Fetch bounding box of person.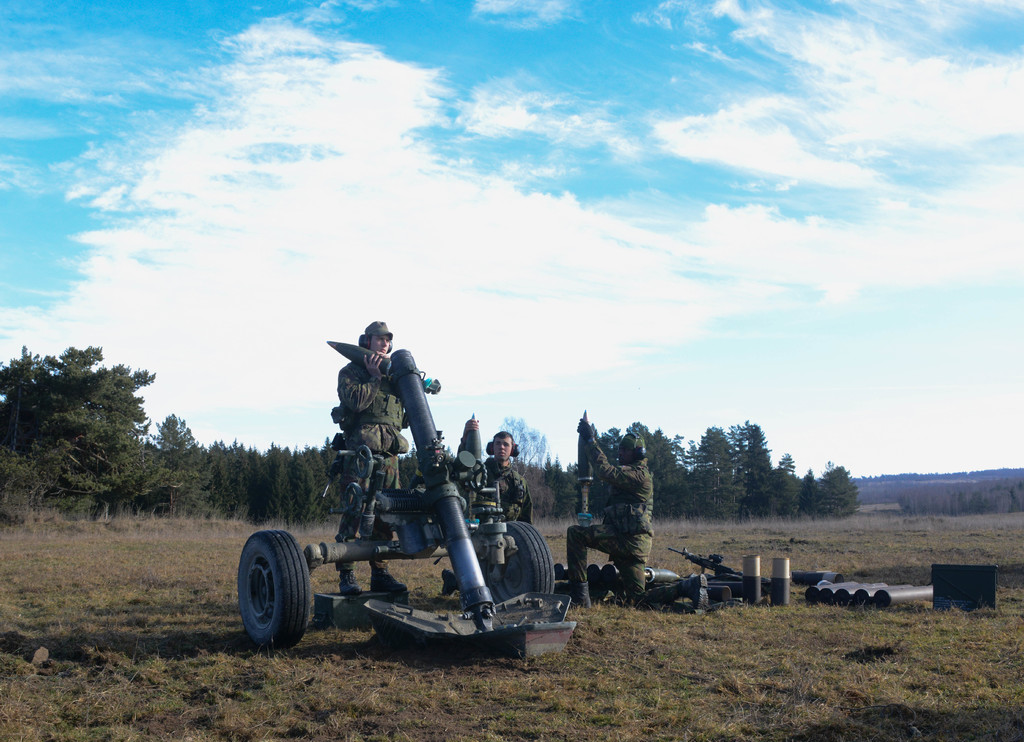
Bbox: (484,417,537,546).
